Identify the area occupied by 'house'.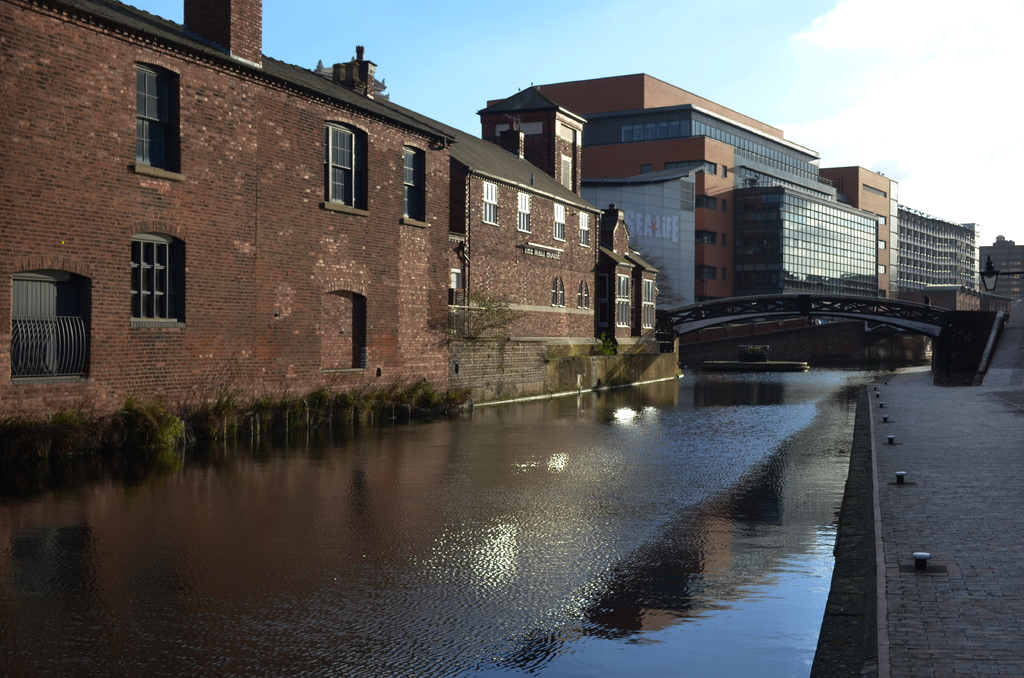
Area: 419 78 605 411.
